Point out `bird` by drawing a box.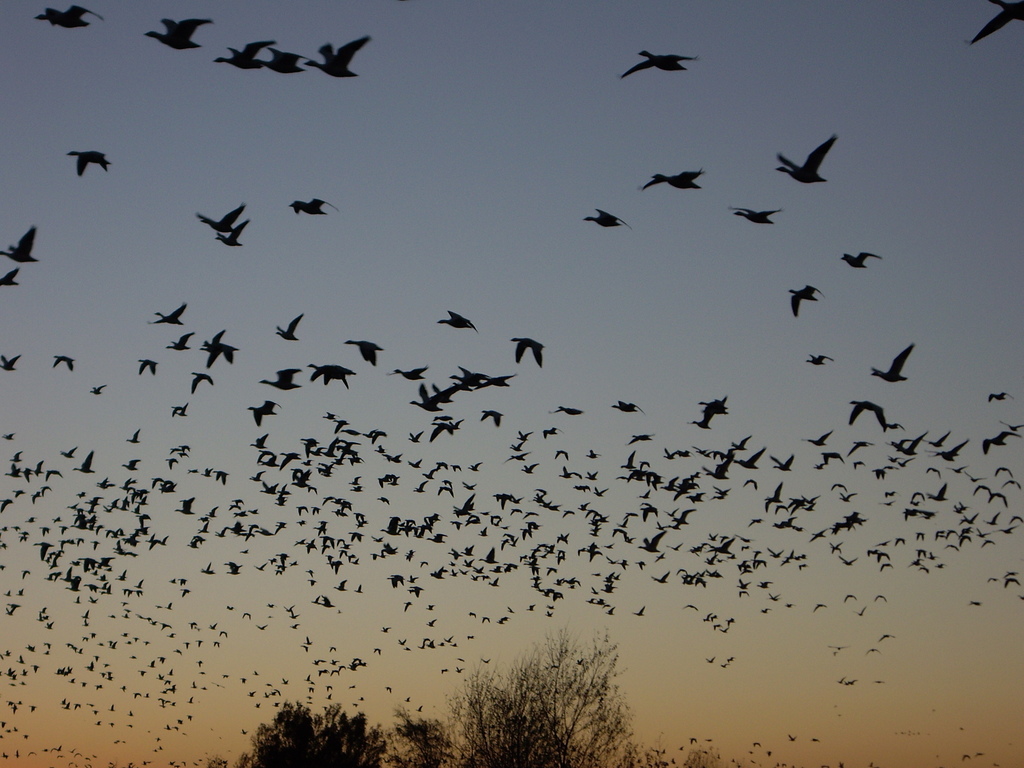
x1=728, y1=433, x2=751, y2=451.
